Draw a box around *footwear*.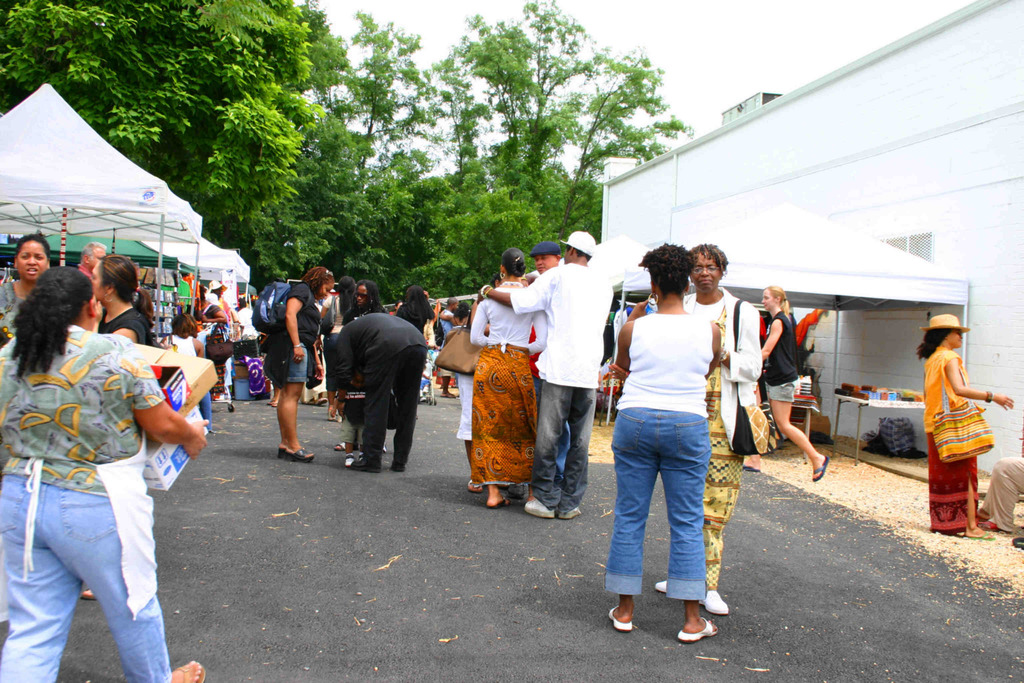
<region>655, 579, 673, 589</region>.
